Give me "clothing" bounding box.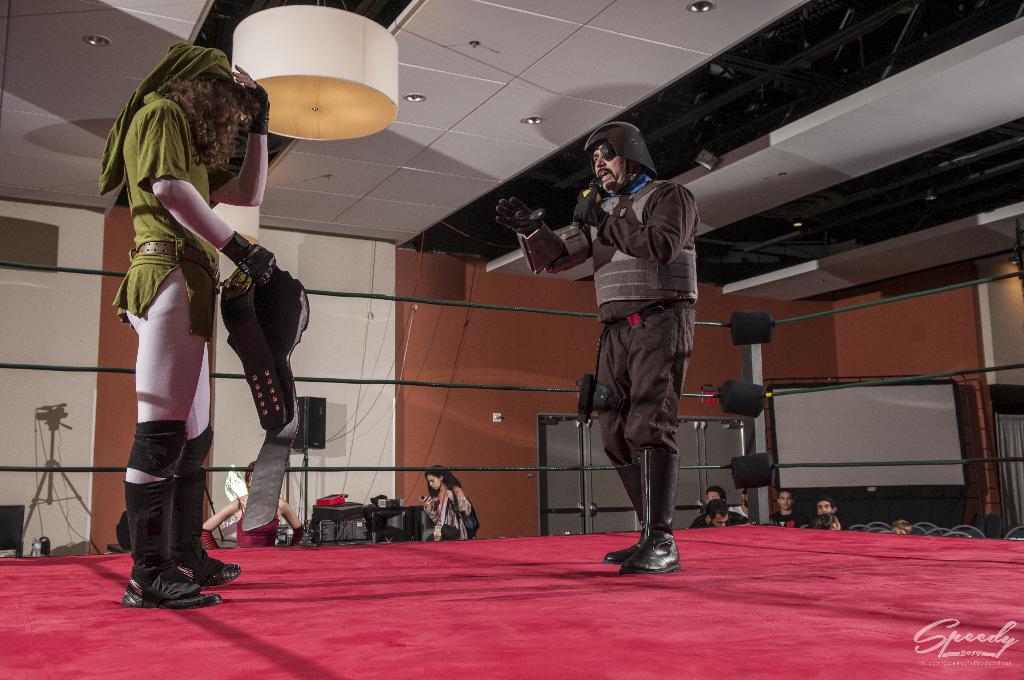
[x1=693, y1=511, x2=749, y2=530].
